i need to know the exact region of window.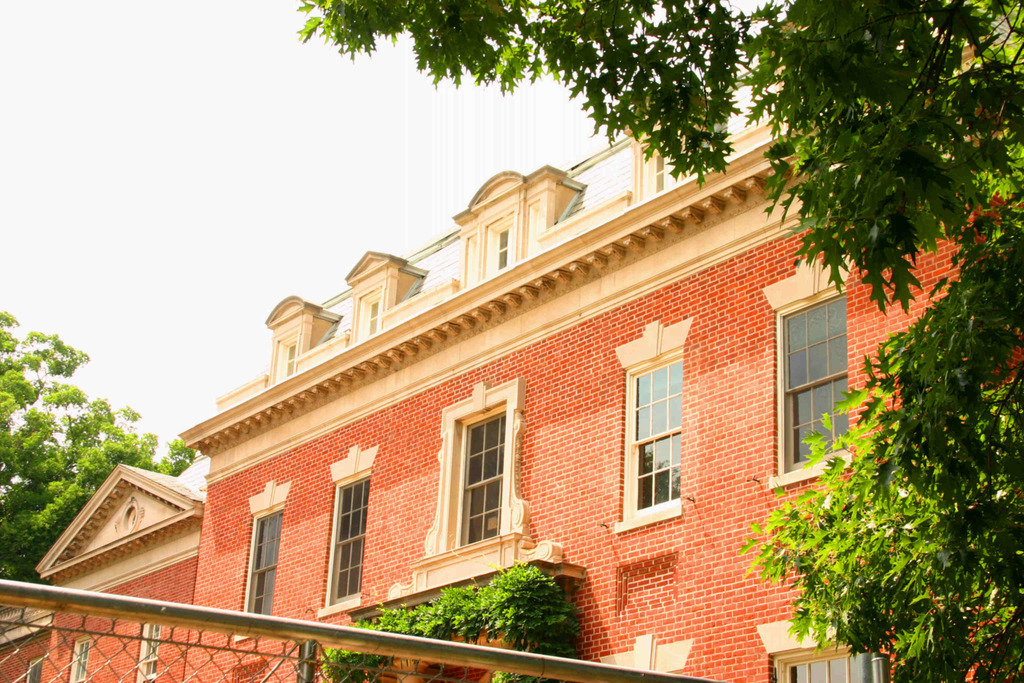
Region: x1=355, y1=281, x2=385, y2=342.
